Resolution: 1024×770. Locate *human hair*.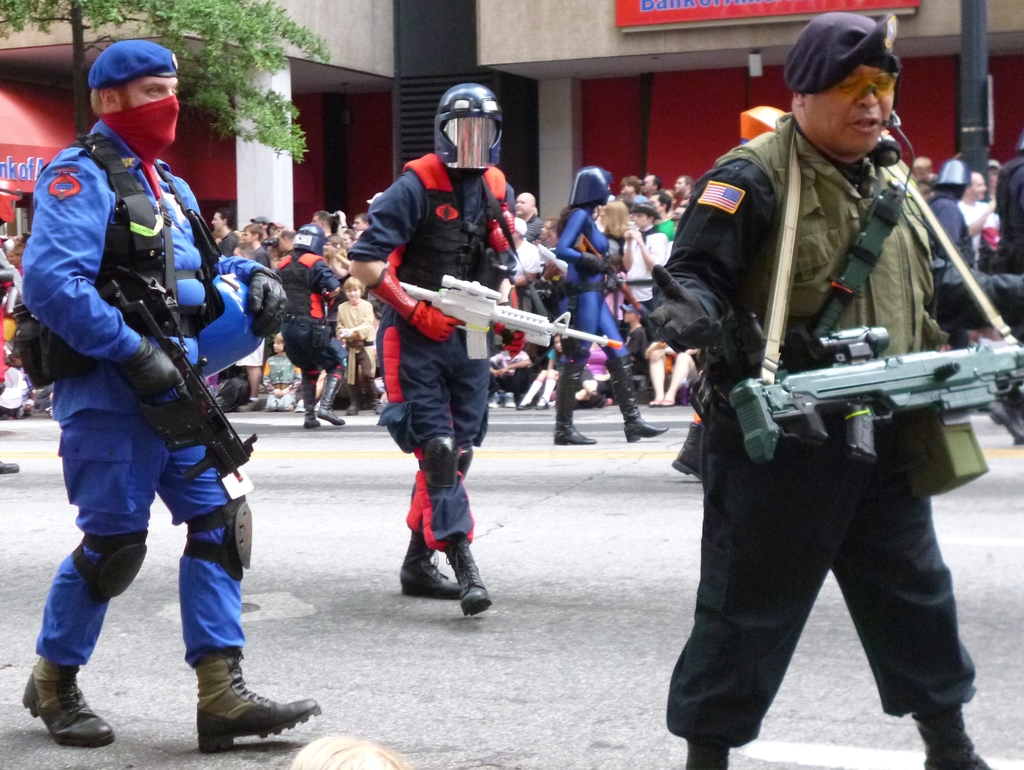
crop(648, 172, 661, 191).
